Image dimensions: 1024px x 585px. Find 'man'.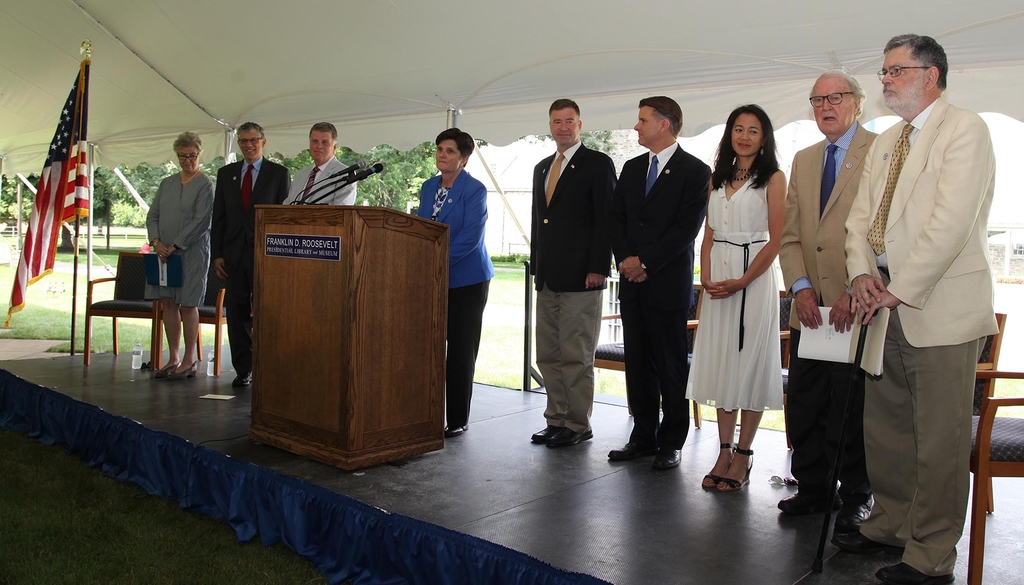
524, 99, 618, 449.
